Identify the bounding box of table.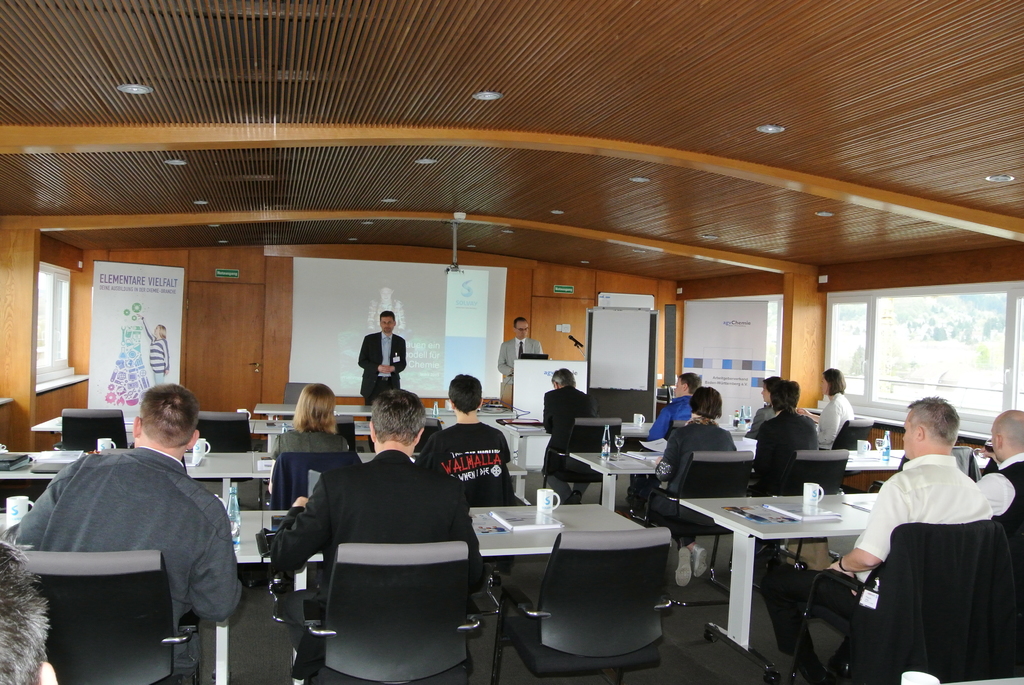
x1=568, y1=452, x2=987, y2=510.
